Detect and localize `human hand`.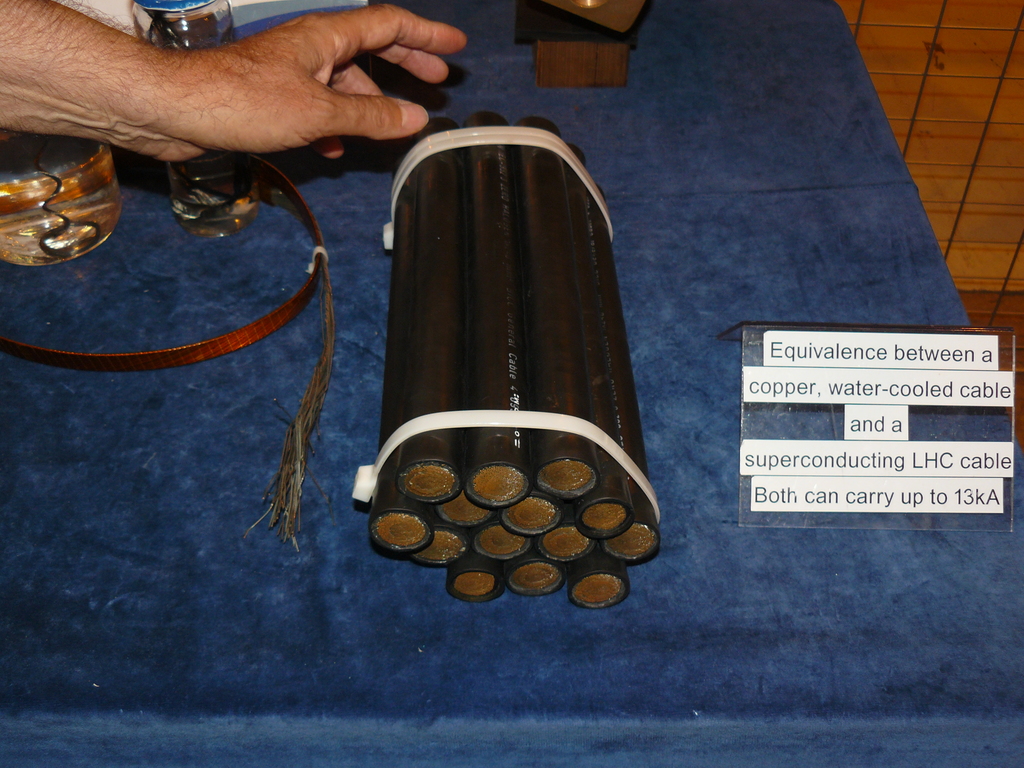
Localized at box=[78, 3, 474, 165].
